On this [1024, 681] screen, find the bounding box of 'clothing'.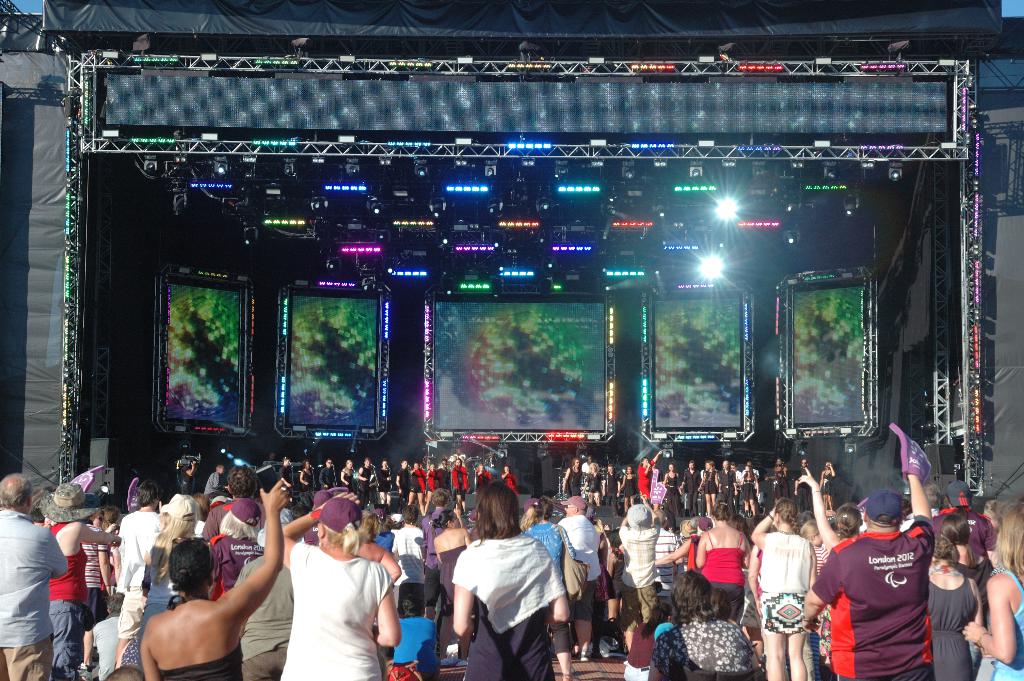
Bounding box: {"left": 0, "top": 508, "right": 69, "bottom": 680}.
